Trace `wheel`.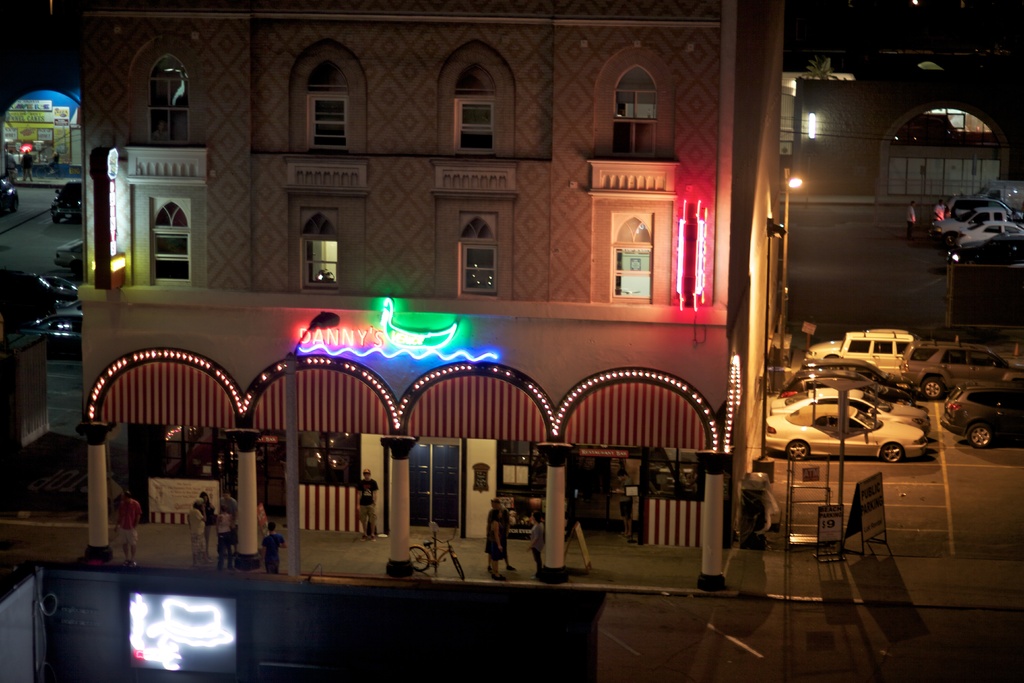
Traced to x1=786 y1=436 x2=808 y2=462.
